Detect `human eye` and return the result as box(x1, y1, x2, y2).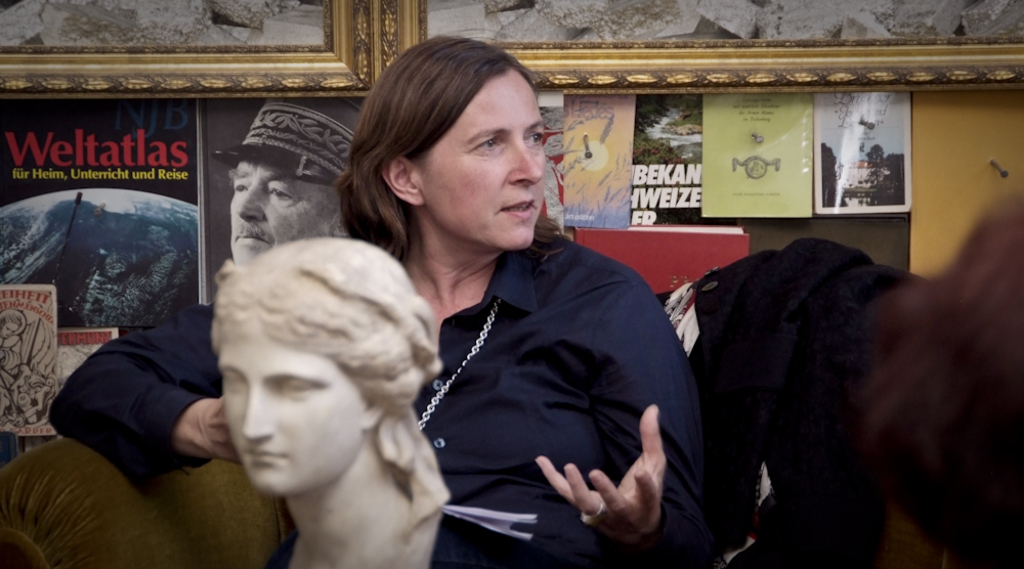
box(221, 369, 243, 390).
